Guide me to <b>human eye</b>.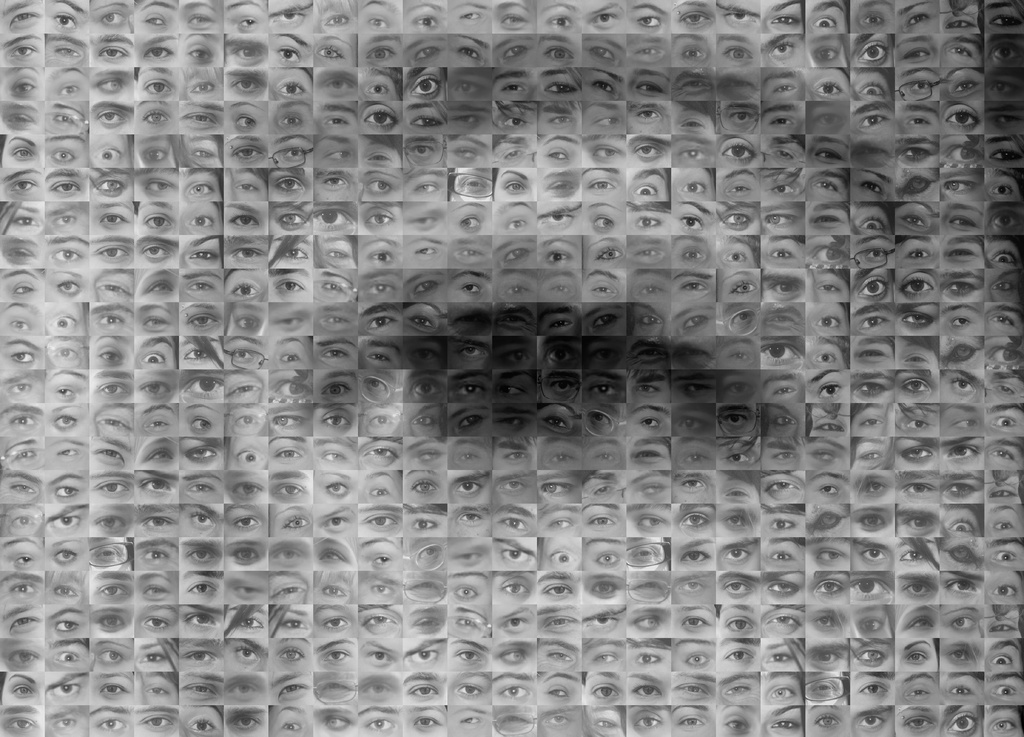
Guidance: (x1=592, y1=382, x2=617, y2=397).
